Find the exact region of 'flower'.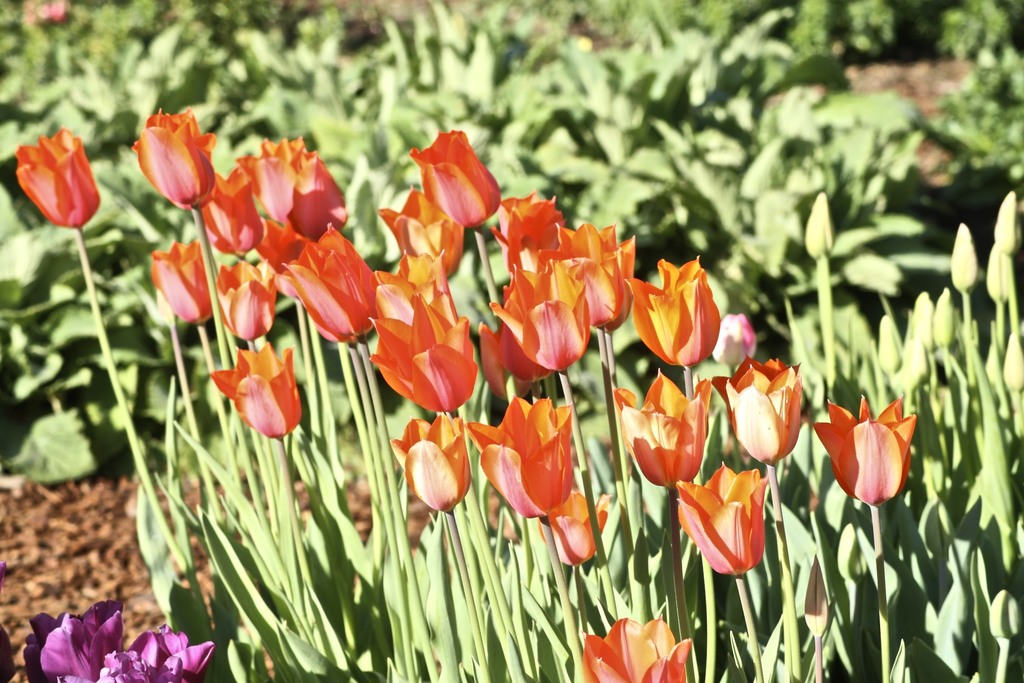
Exact region: Rect(534, 214, 634, 338).
